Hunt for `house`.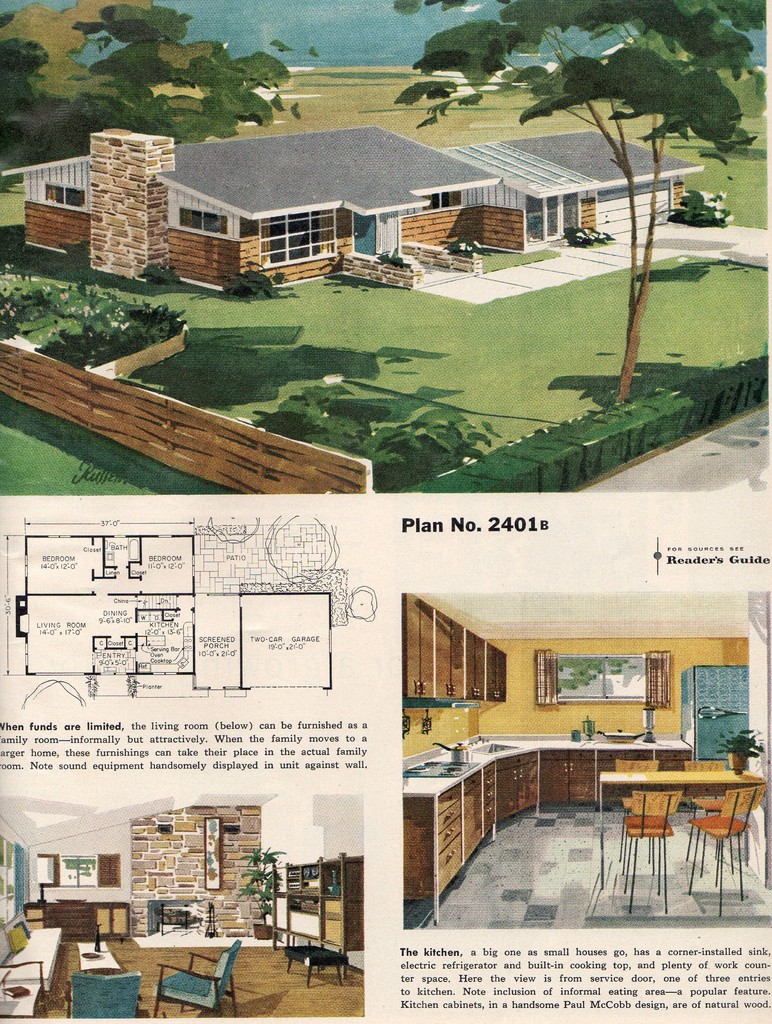
Hunted down at detection(402, 589, 770, 927).
